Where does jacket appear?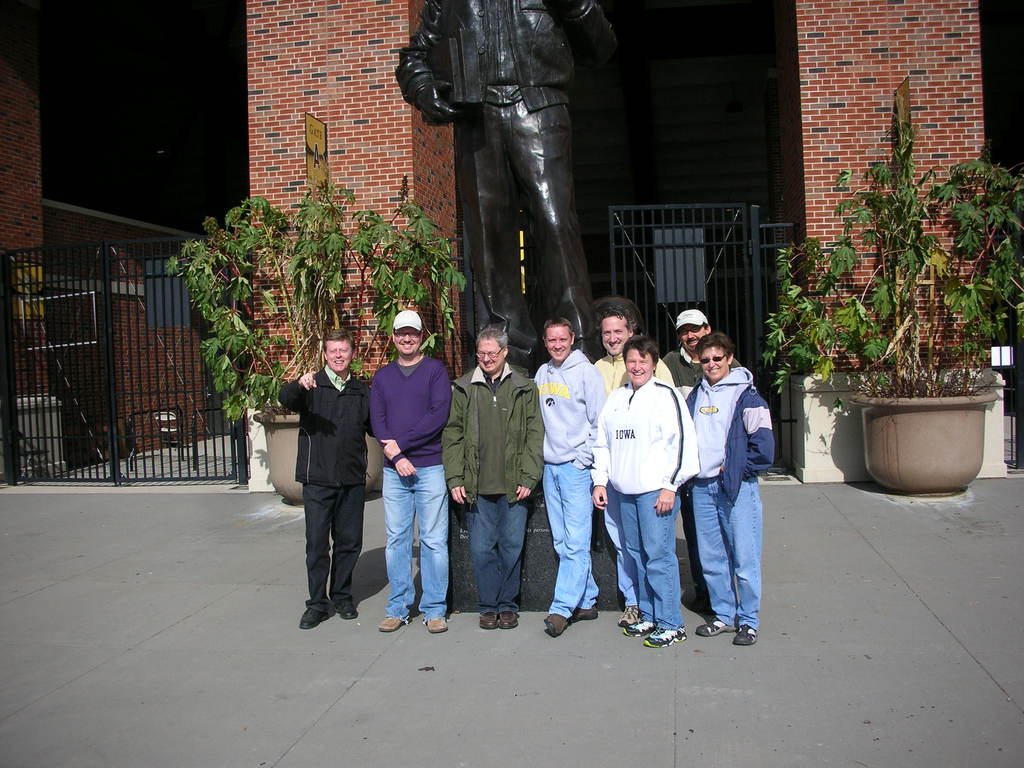
Appears at <region>686, 369, 776, 502</region>.
